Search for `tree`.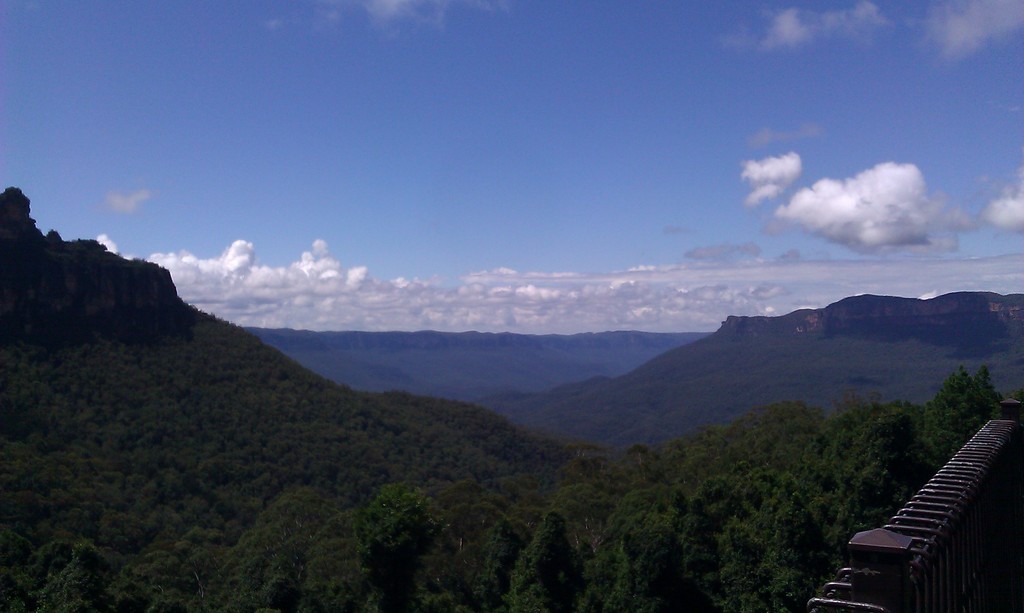
Found at box(502, 511, 580, 612).
